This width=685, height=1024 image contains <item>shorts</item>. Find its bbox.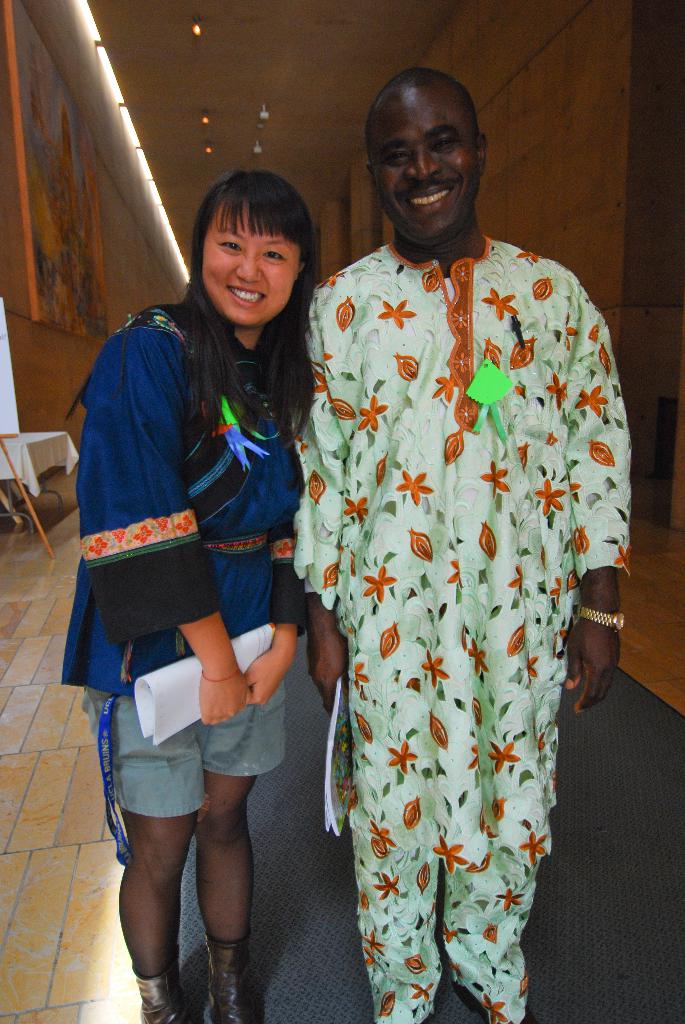
<box>79,686,285,819</box>.
